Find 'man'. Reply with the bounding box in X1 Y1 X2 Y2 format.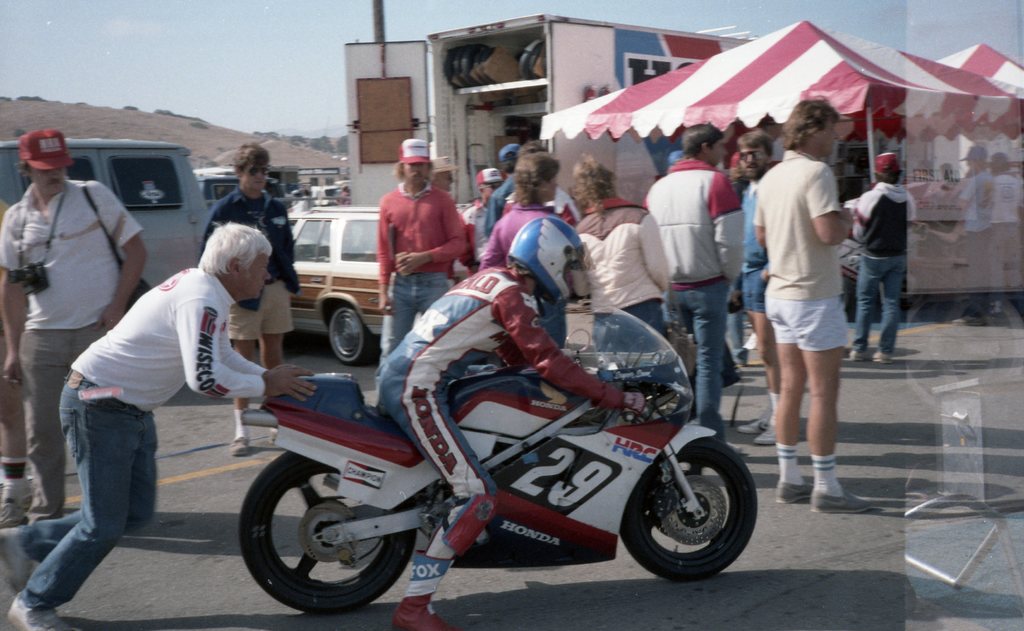
201 142 303 458.
